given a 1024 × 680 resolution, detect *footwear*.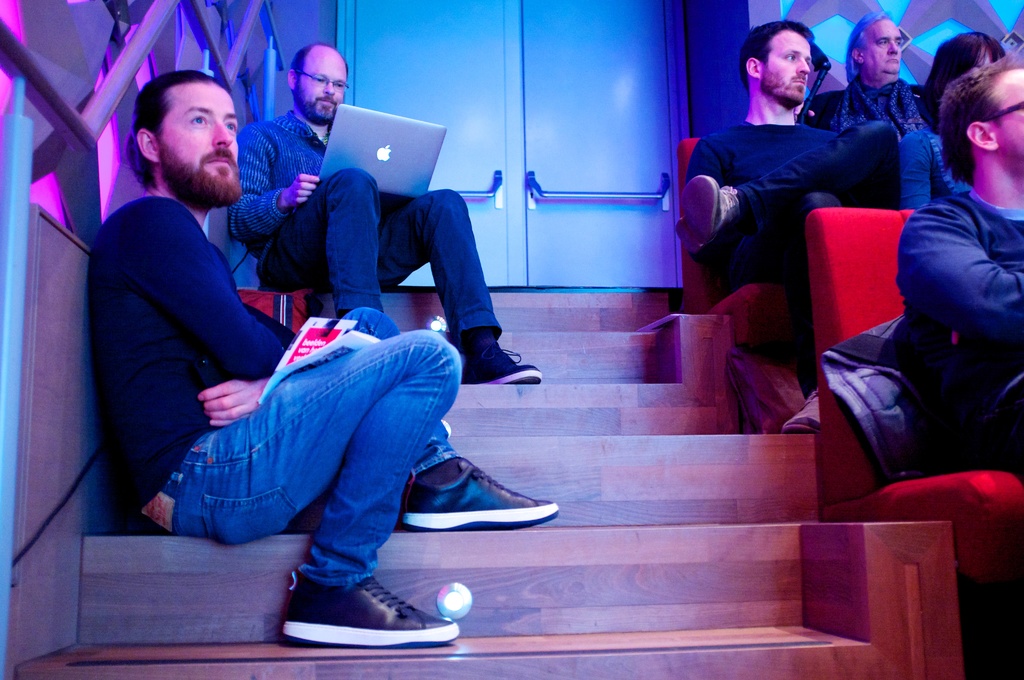
(left=263, top=567, right=463, bottom=659).
